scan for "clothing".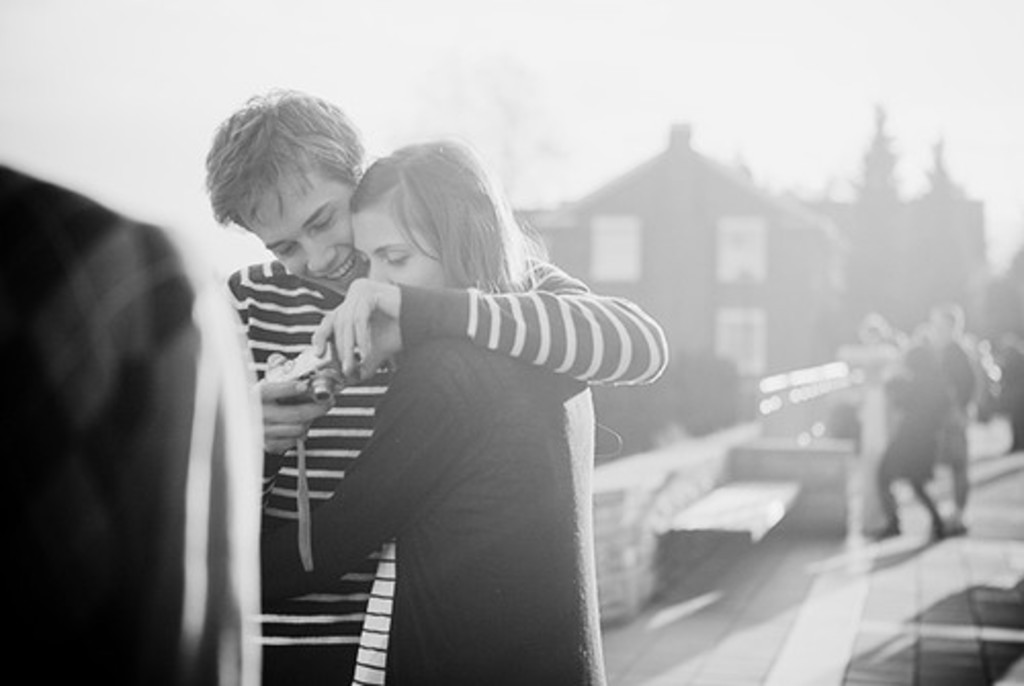
Scan result: [x1=883, y1=373, x2=946, y2=534].
